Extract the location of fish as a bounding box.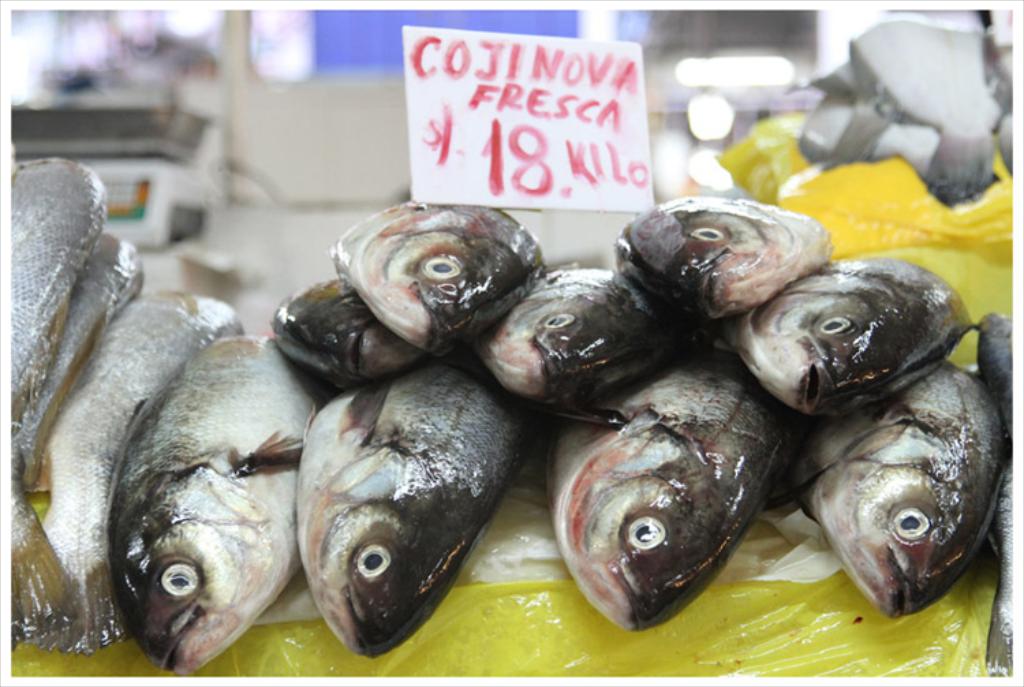
{"x1": 265, "y1": 280, "x2": 437, "y2": 396}.
